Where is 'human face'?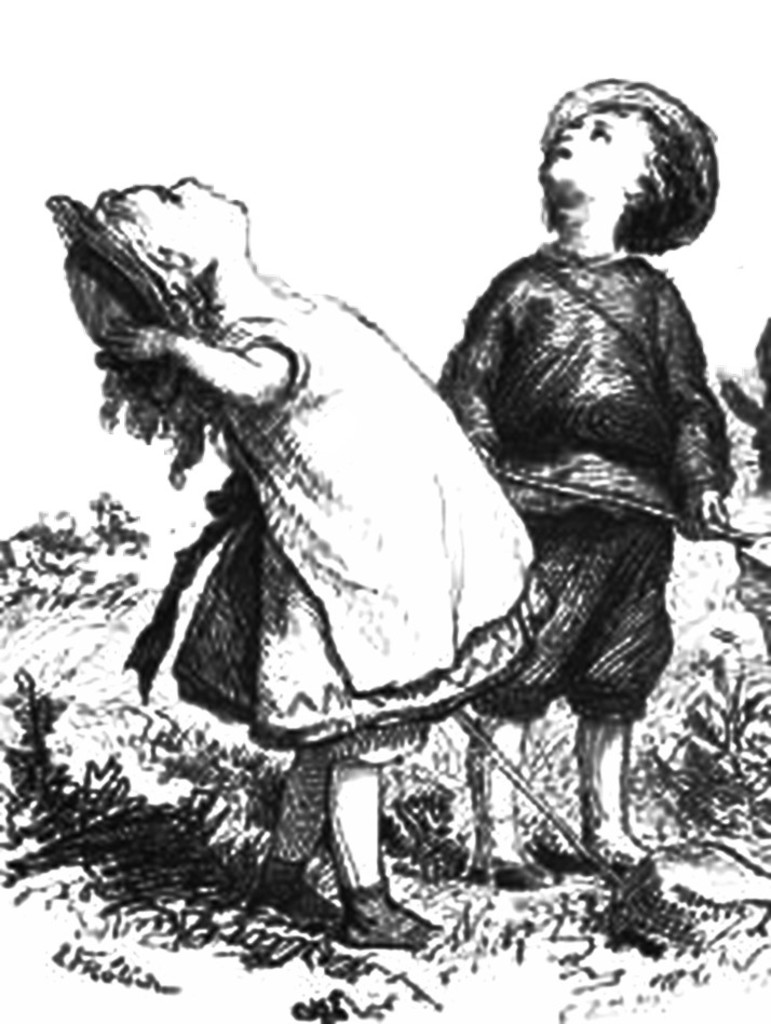
118/176/247/262.
